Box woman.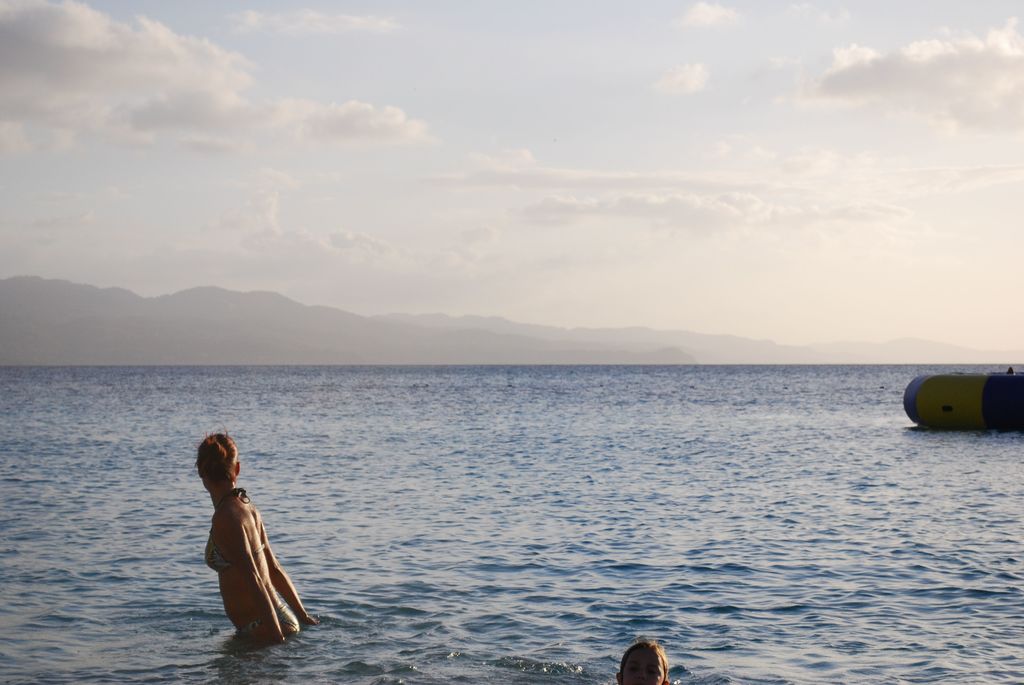
[198, 438, 308, 653].
